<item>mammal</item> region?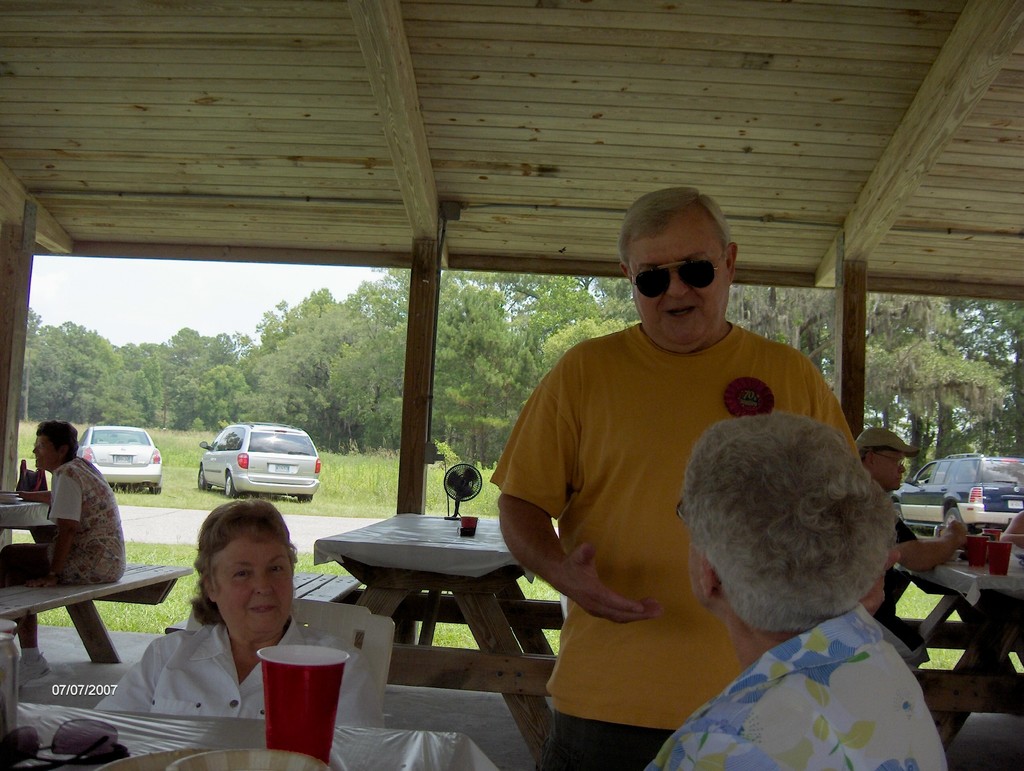
detection(637, 410, 950, 770)
